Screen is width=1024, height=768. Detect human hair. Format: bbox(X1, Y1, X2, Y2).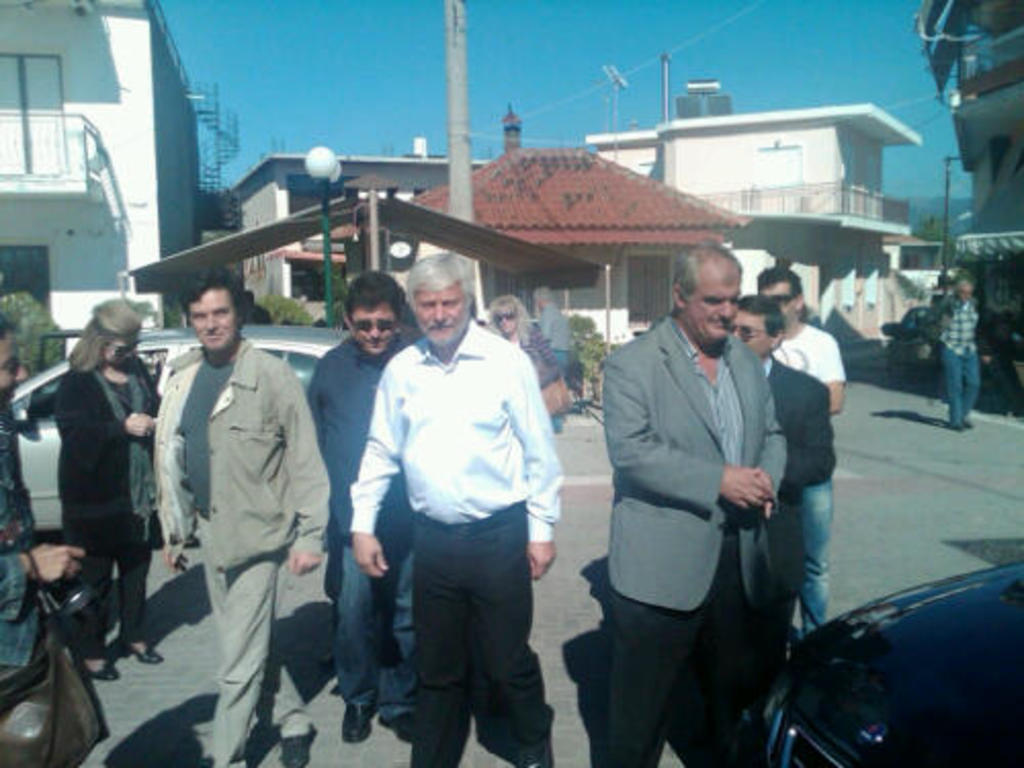
bbox(485, 291, 530, 344).
